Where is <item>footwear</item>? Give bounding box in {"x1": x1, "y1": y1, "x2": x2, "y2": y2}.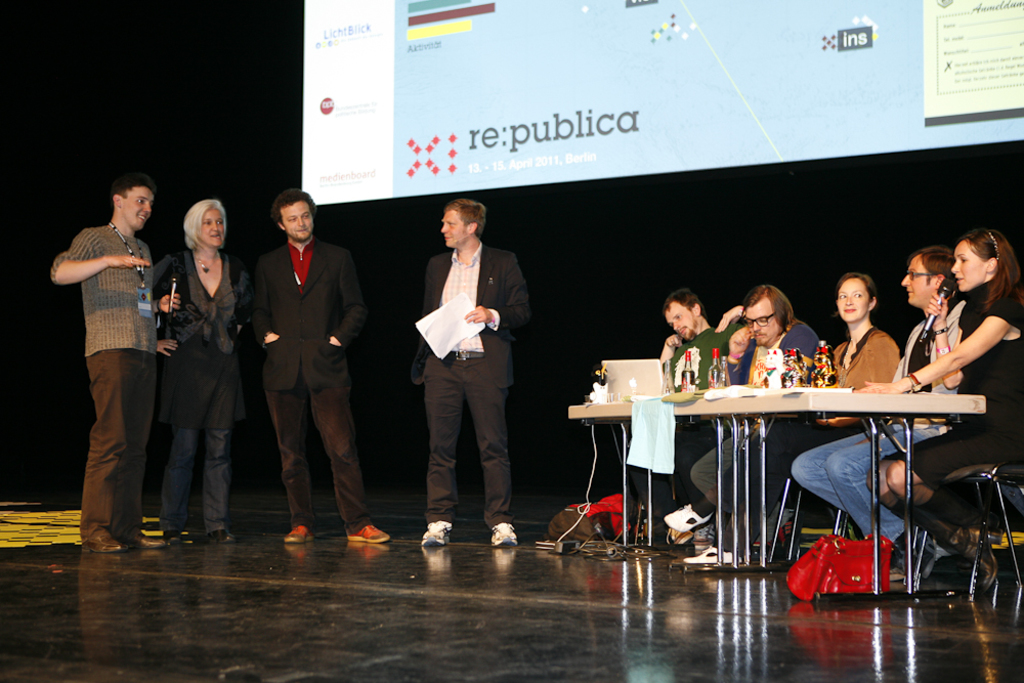
{"x1": 163, "y1": 528, "x2": 197, "y2": 544}.
